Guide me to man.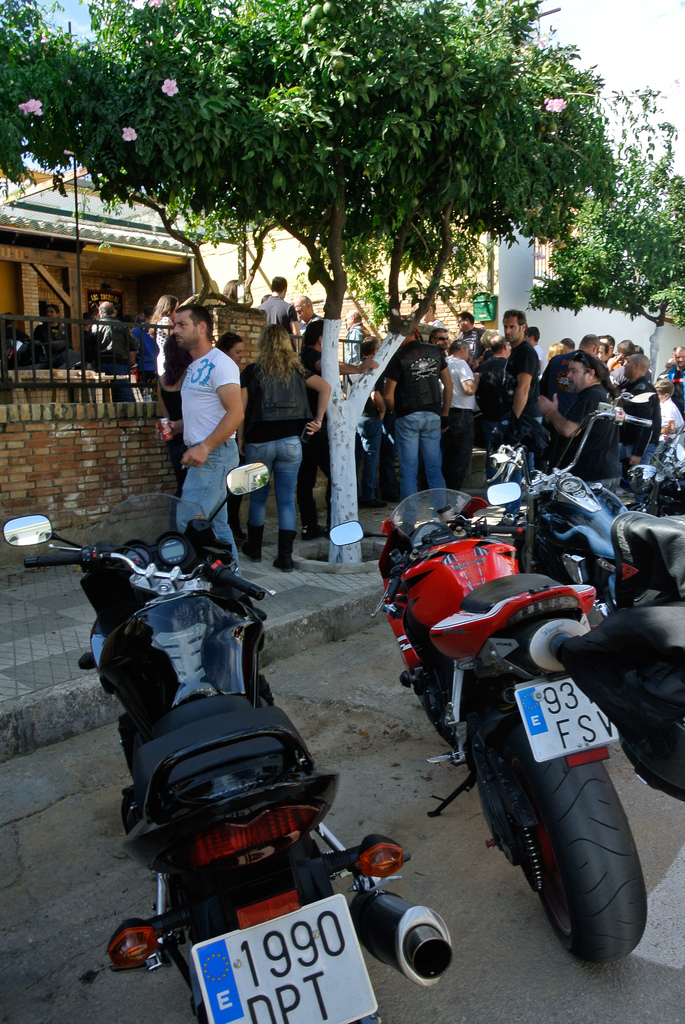
Guidance: detection(510, 312, 546, 455).
